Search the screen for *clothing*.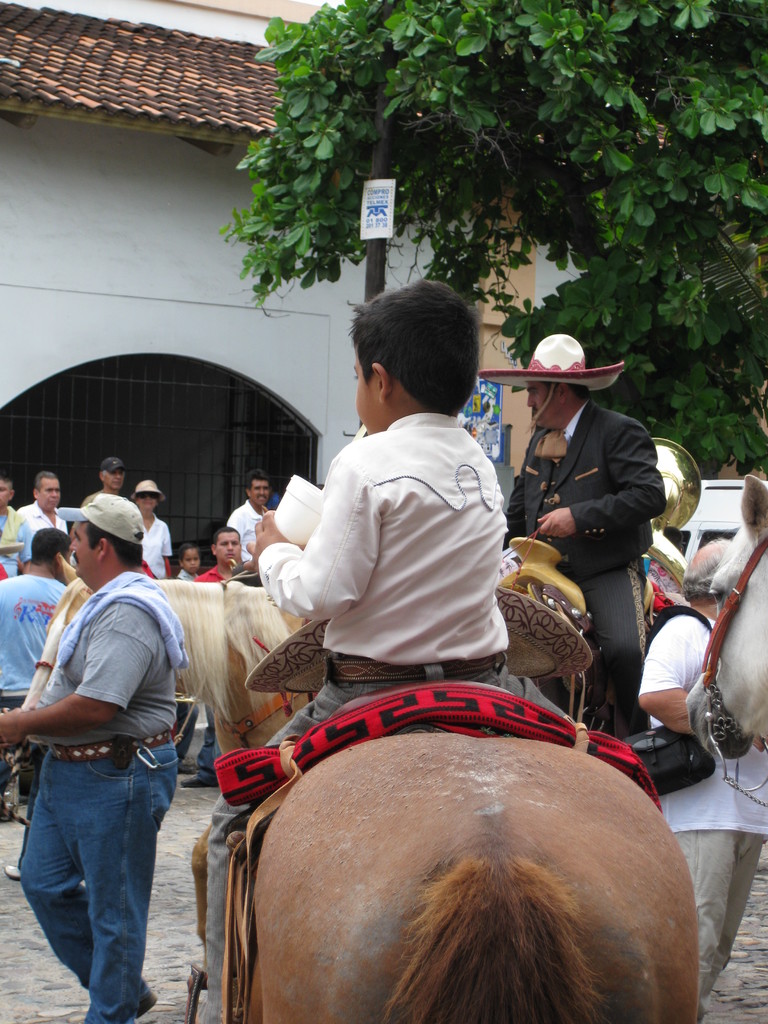
Found at bbox=(0, 502, 24, 556).
